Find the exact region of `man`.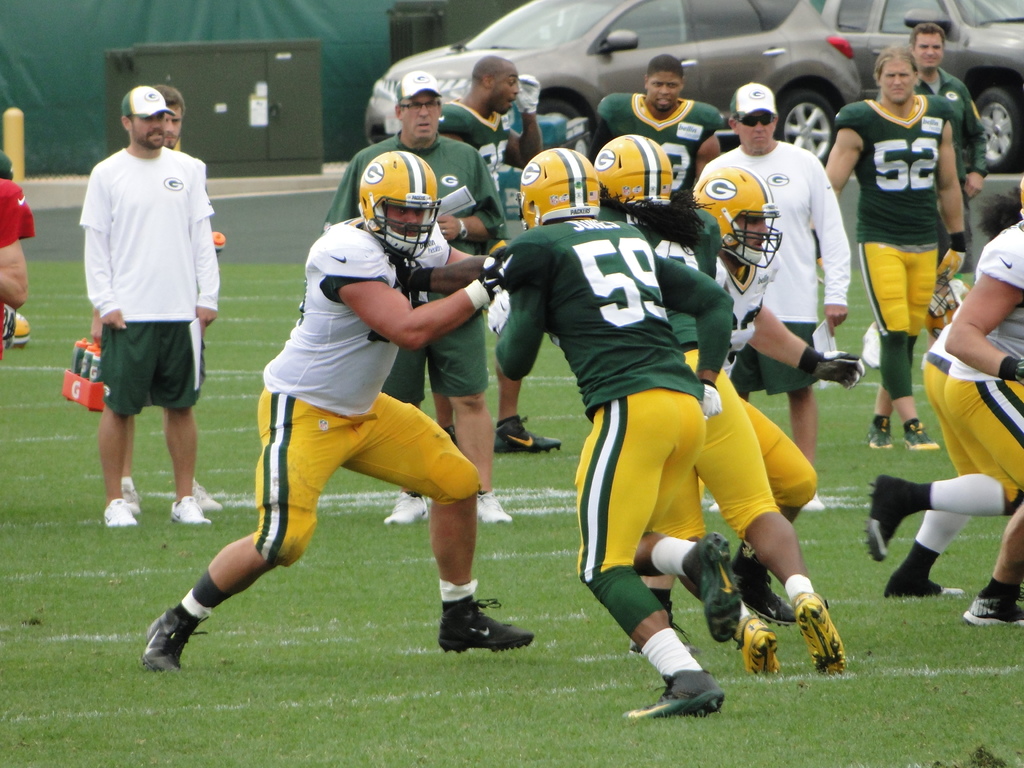
Exact region: region(79, 86, 223, 527).
